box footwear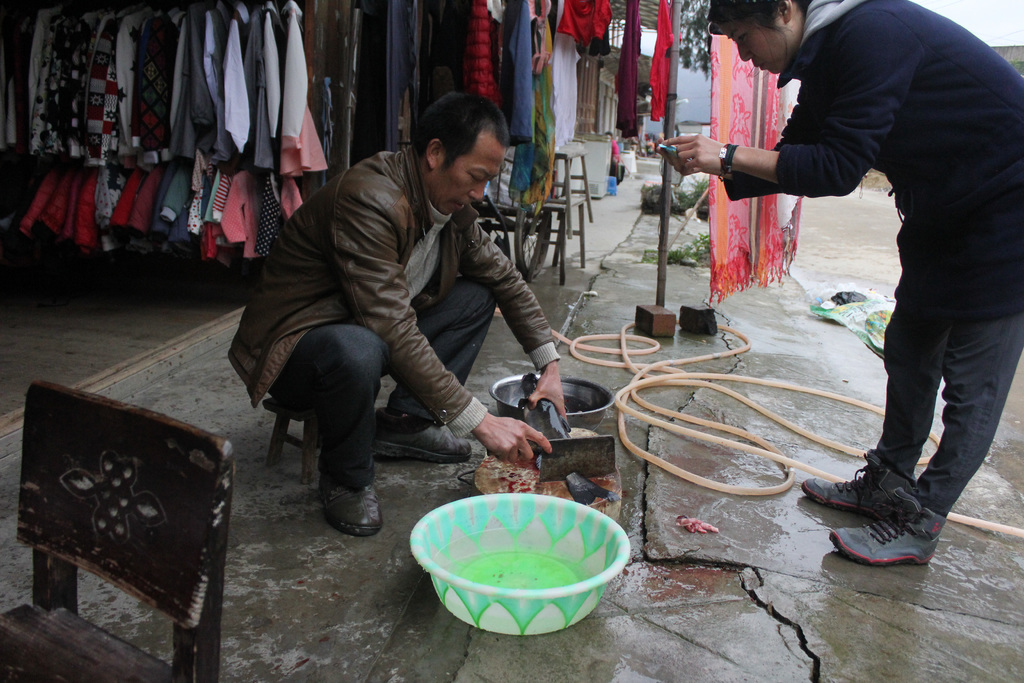
detection(799, 466, 906, 523)
